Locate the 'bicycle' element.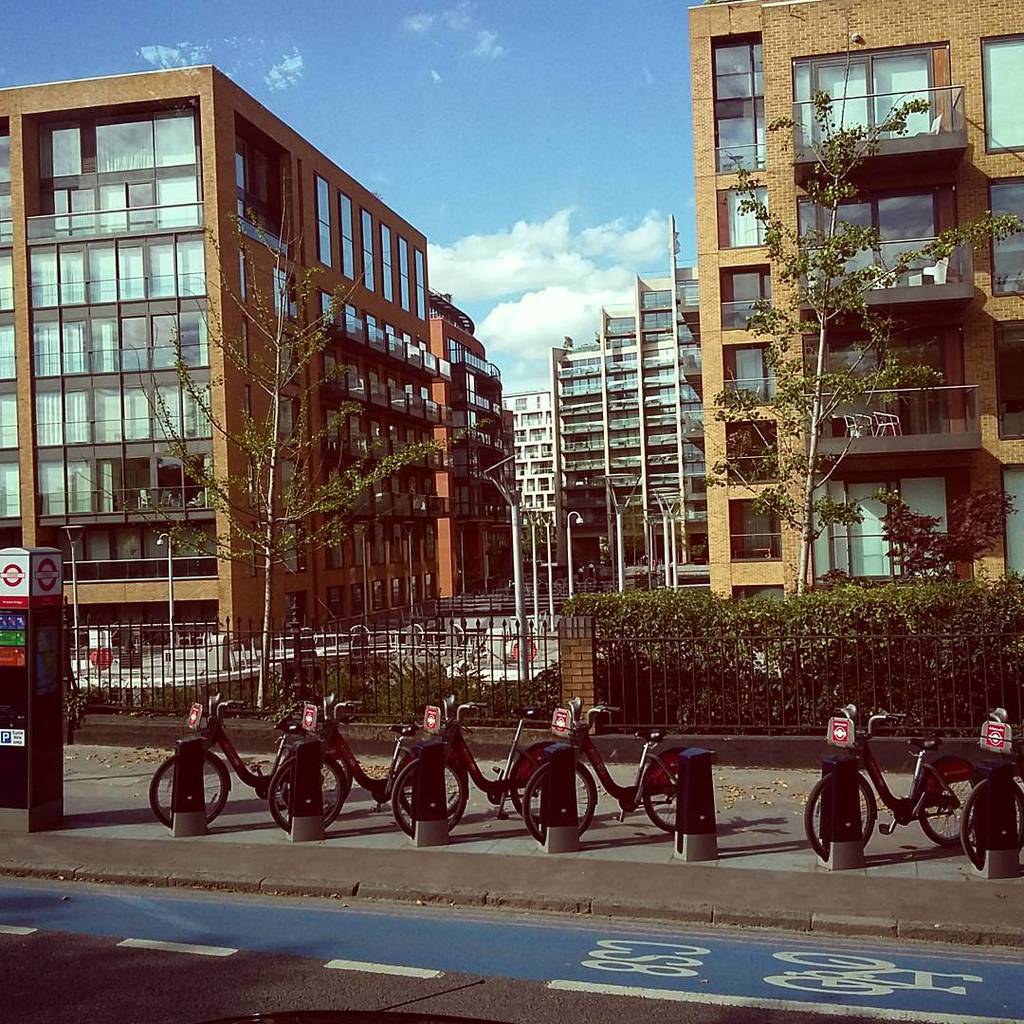
Element bbox: pyautogui.locateOnScreen(956, 747, 1023, 868).
